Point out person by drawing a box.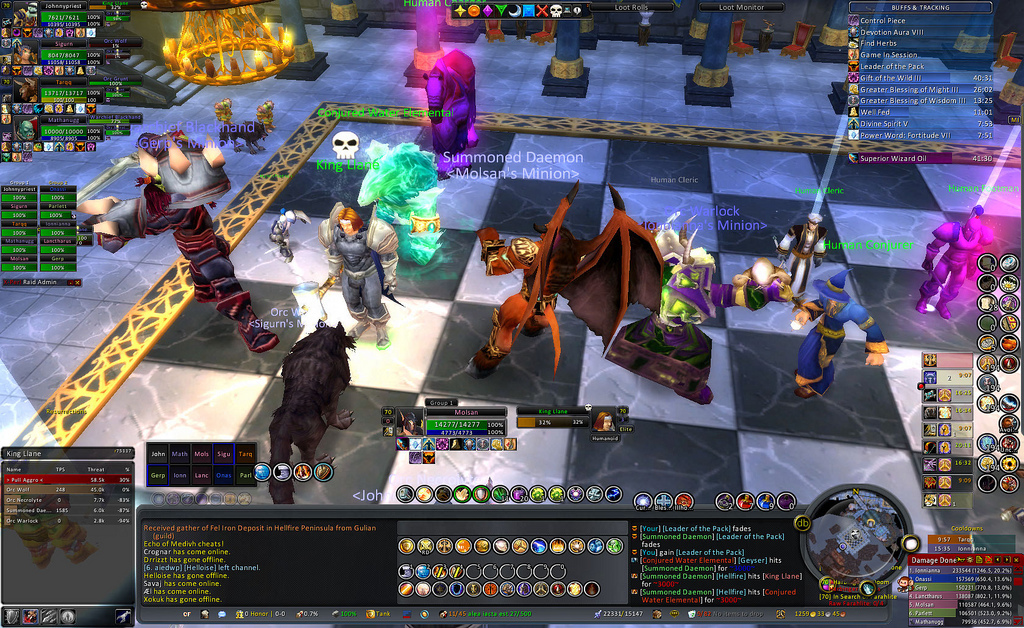
box=[778, 221, 872, 394].
